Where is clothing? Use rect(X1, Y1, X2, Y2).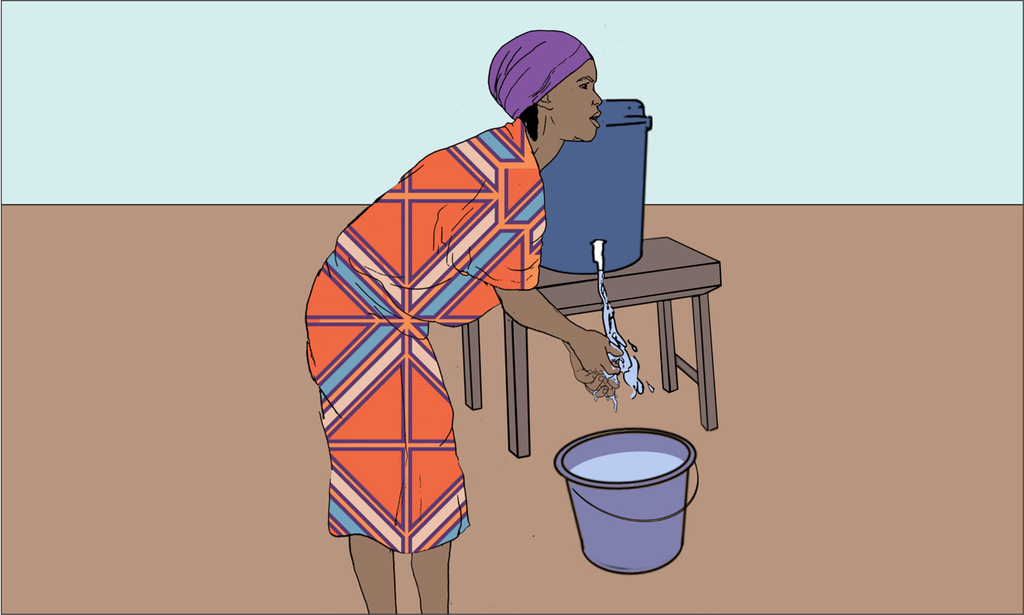
rect(303, 117, 542, 555).
